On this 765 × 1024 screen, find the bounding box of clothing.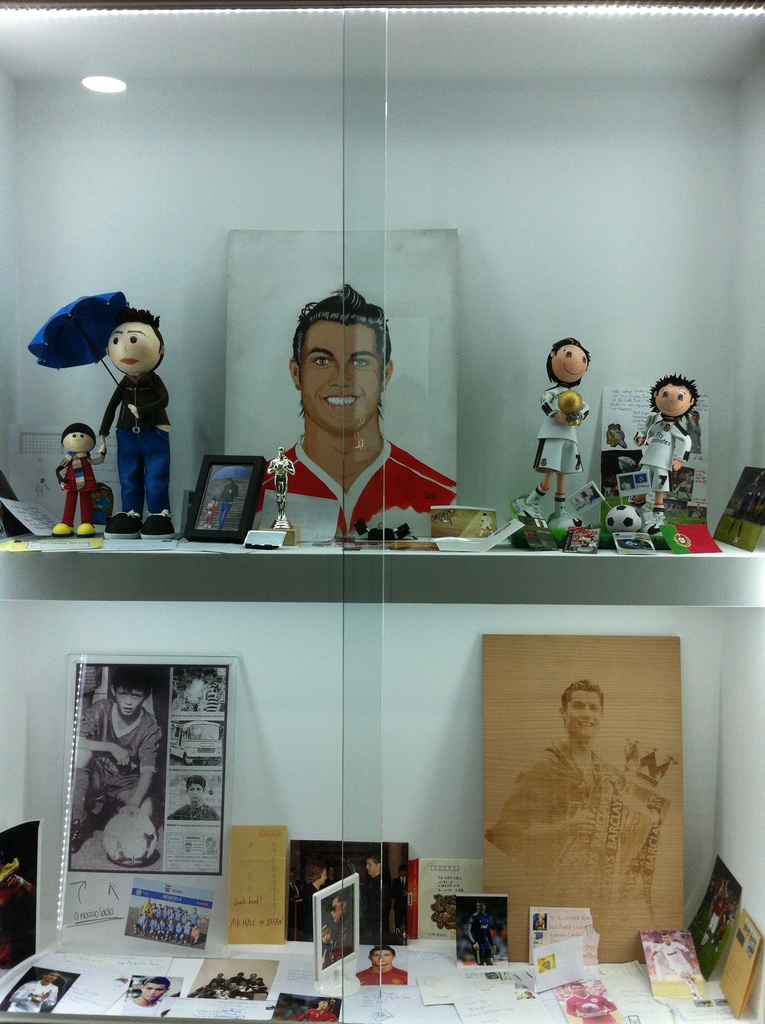
Bounding box: (102, 376, 168, 517).
